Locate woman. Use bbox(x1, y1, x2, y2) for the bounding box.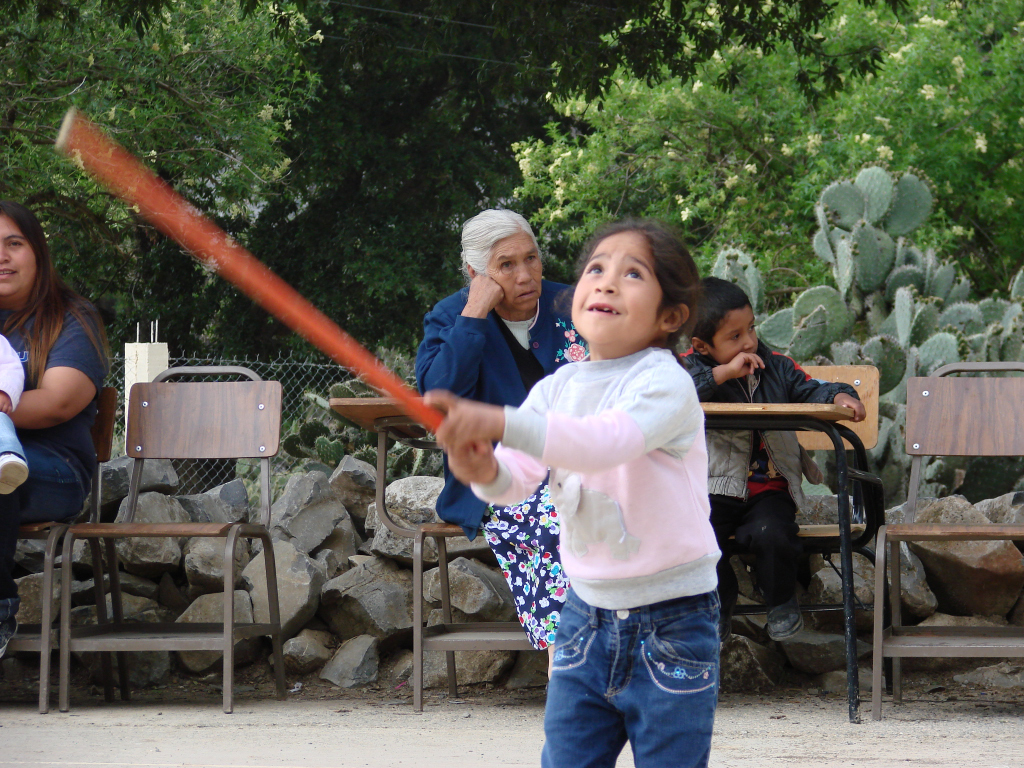
bbox(414, 209, 594, 695).
